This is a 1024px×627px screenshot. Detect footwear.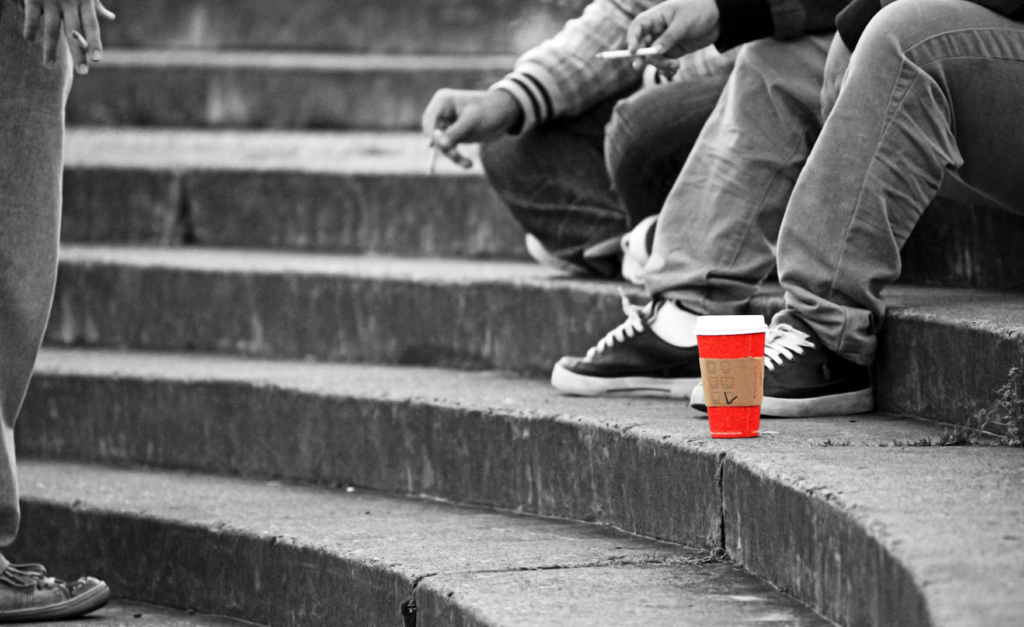
bbox=(1, 556, 113, 626).
